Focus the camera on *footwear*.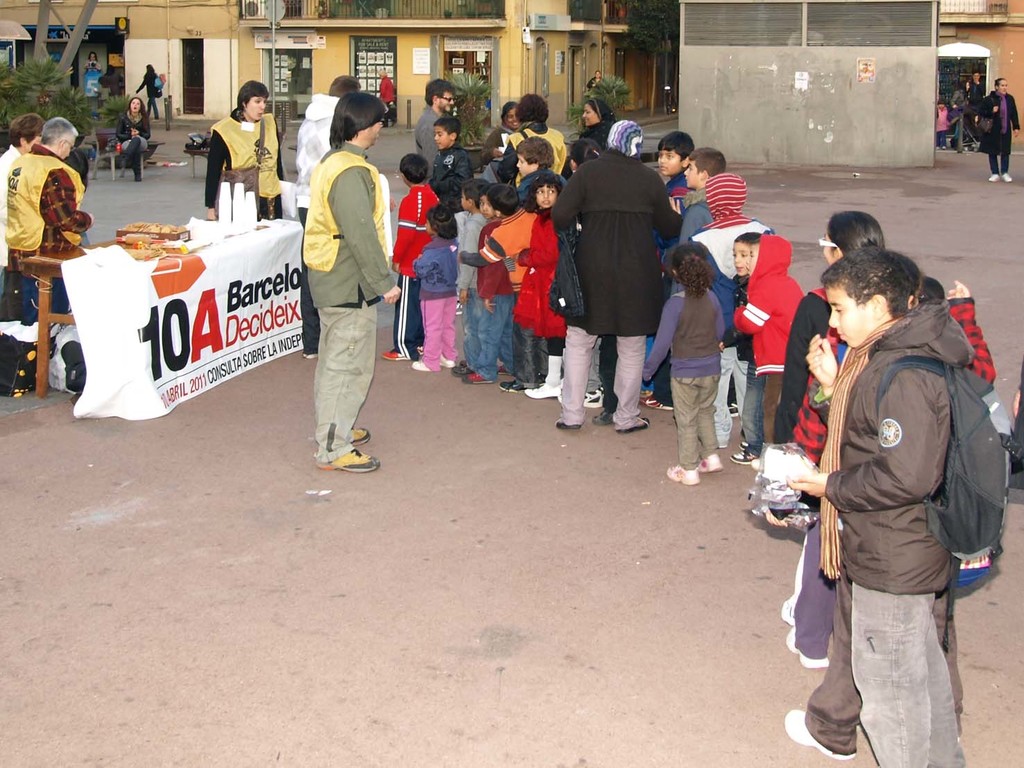
Focus region: (497, 361, 510, 380).
